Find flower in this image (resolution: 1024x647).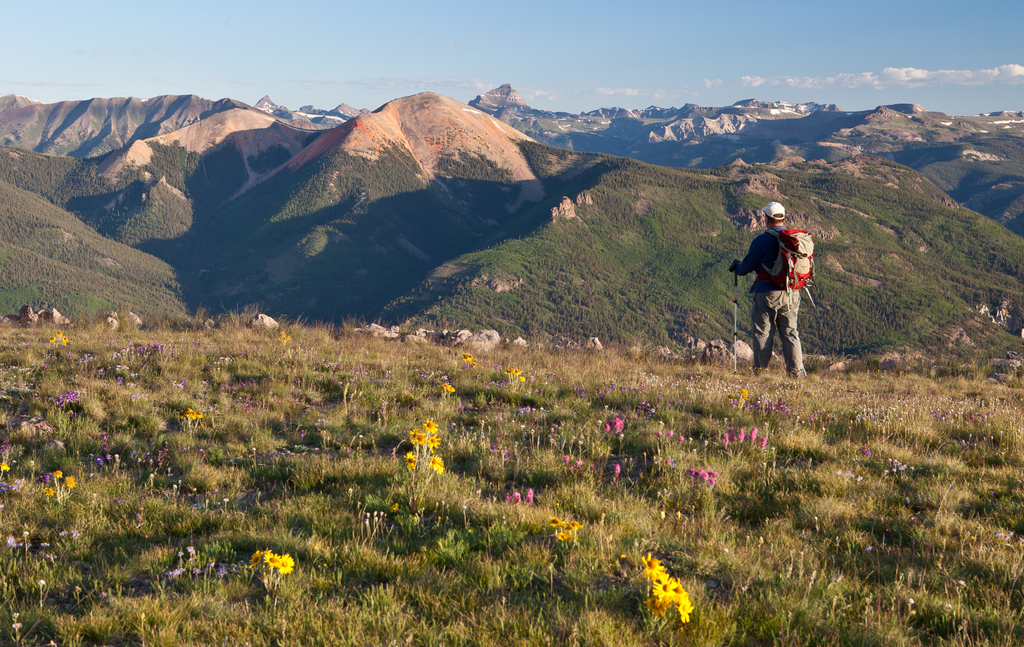
l=525, t=486, r=535, b=504.
